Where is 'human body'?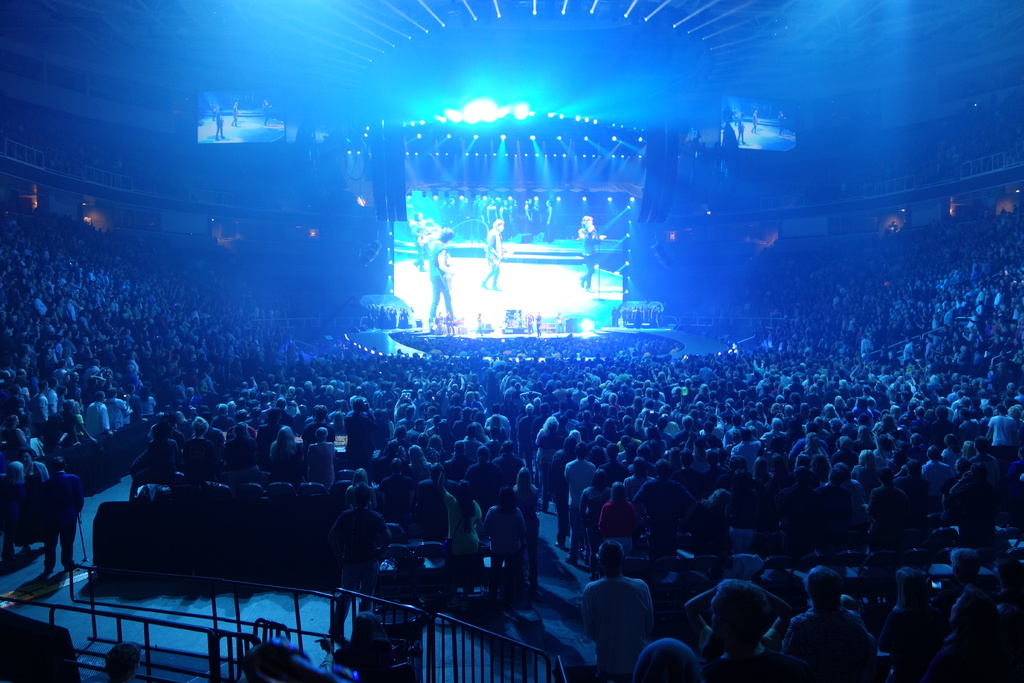
select_region(556, 311, 570, 334).
